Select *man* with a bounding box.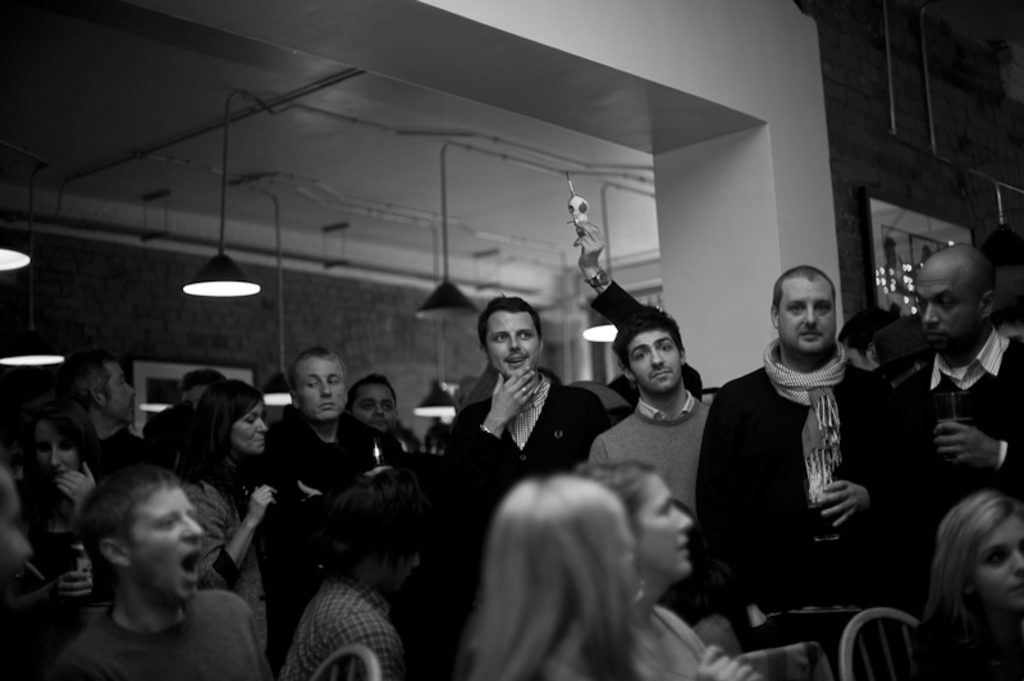
BBox(58, 466, 275, 680).
